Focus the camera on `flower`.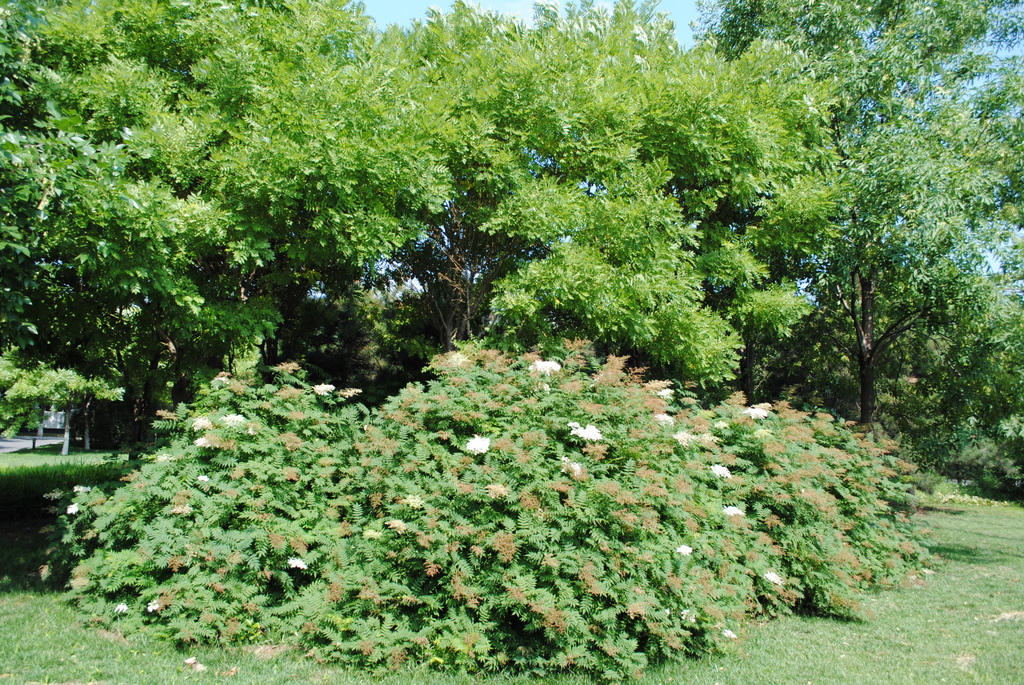
Focus region: Rect(152, 453, 173, 463).
